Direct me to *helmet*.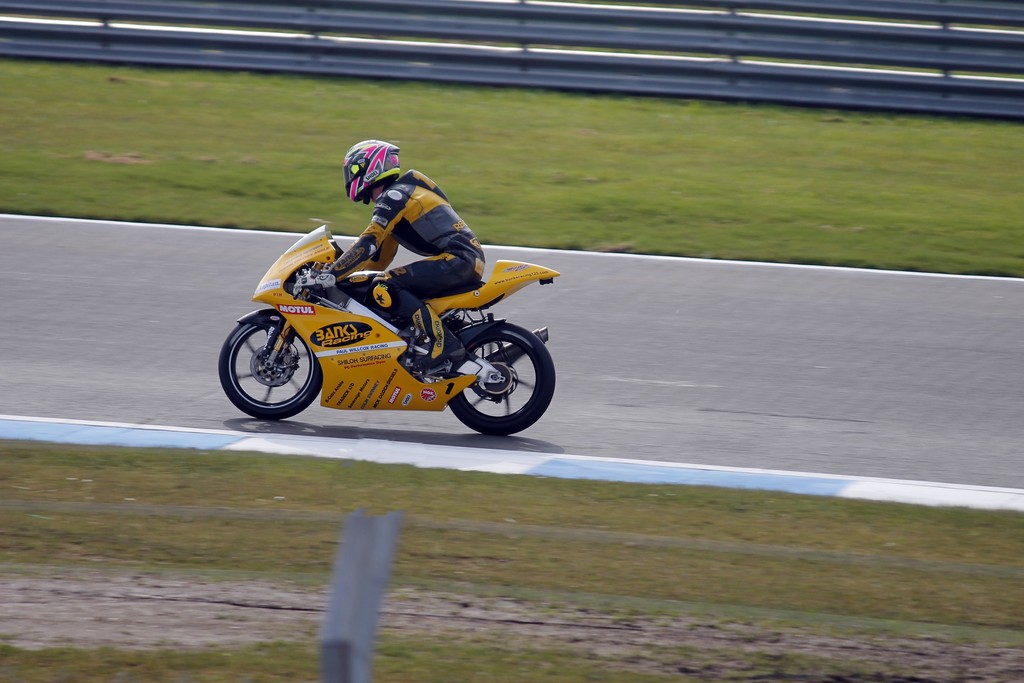
Direction: (x1=336, y1=133, x2=400, y2=198).
